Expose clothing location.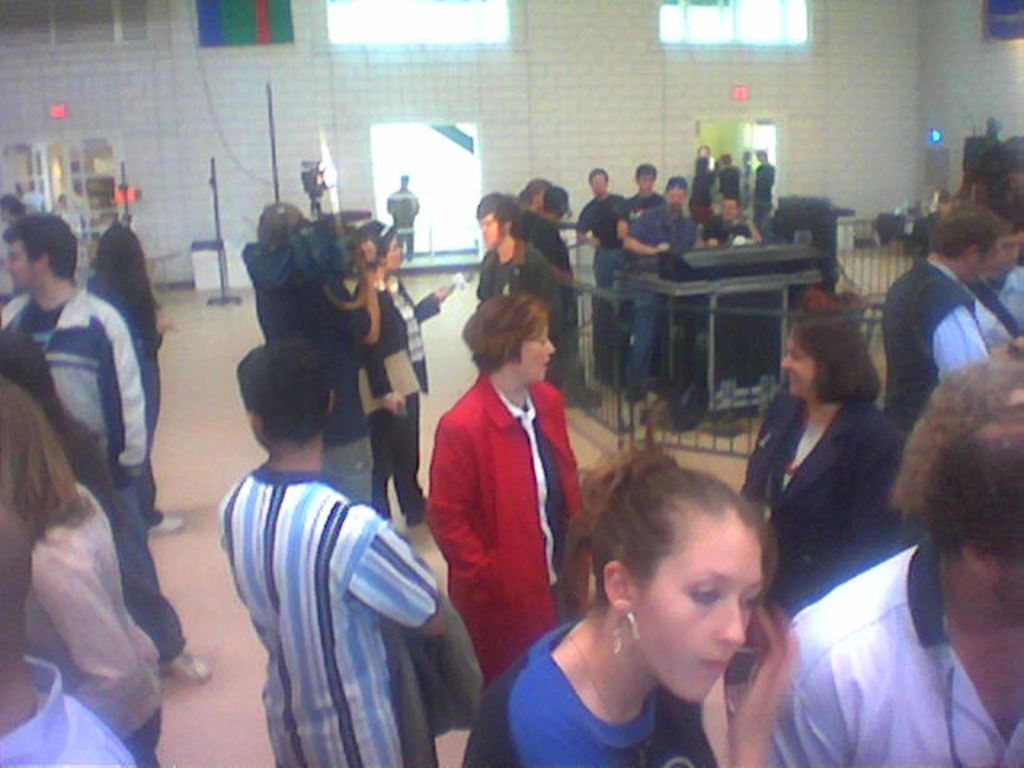
Exposed at 462 618 715 766.
